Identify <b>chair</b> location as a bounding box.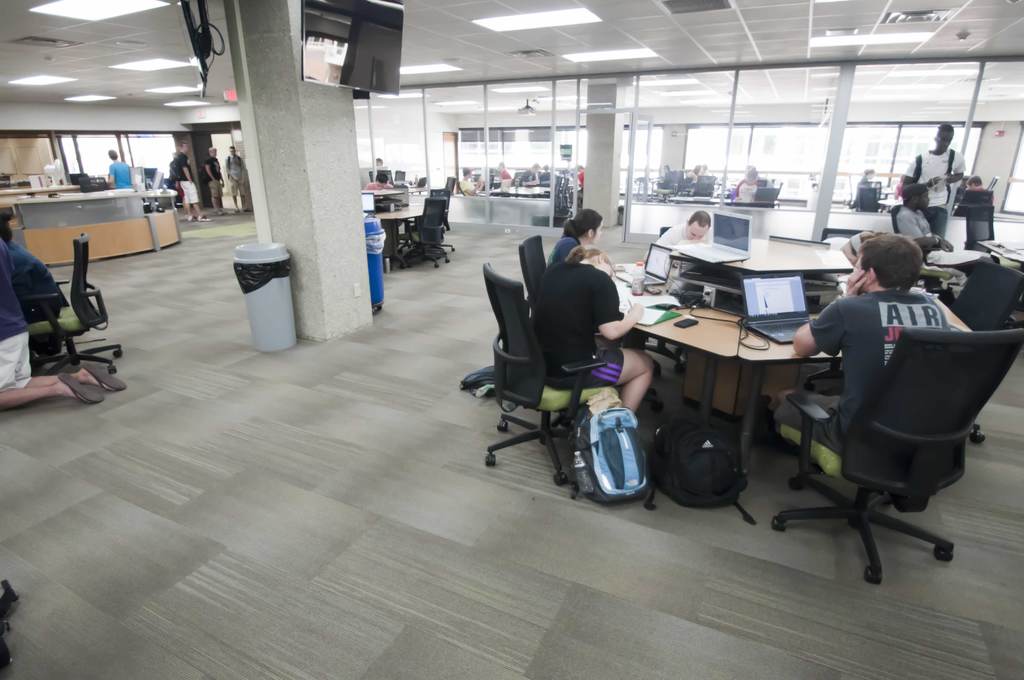
<region>381, 215, 401, 270</region>.
